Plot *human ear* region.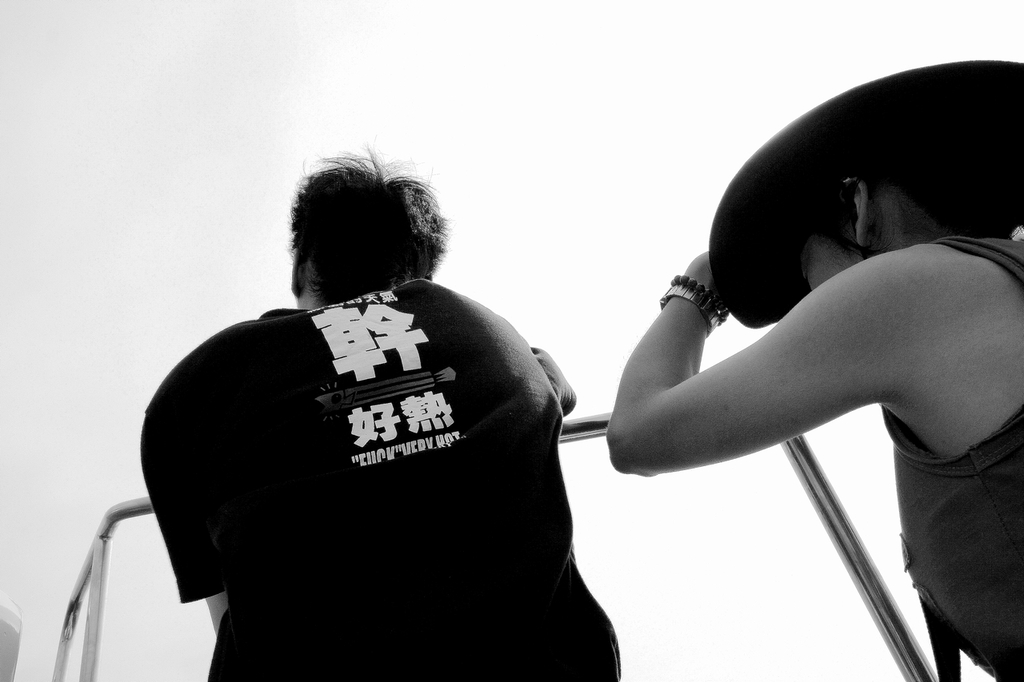
Plotted at 848, 180, 881, 248.
